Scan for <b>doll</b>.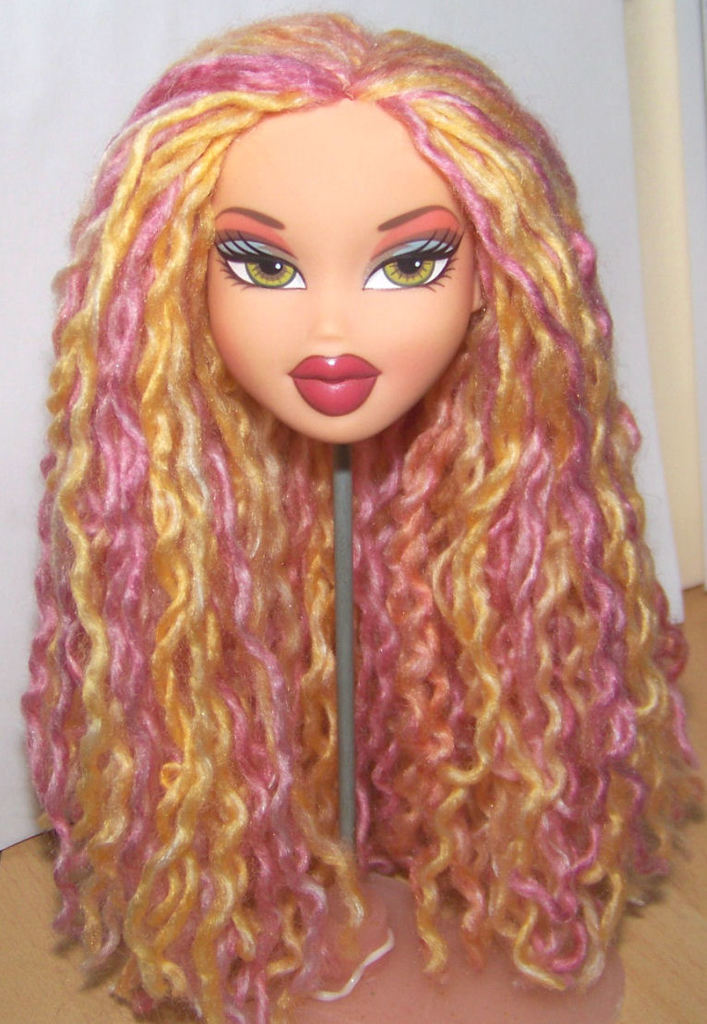
Scan result: left=0, top=29, right=697, bottom=988.
